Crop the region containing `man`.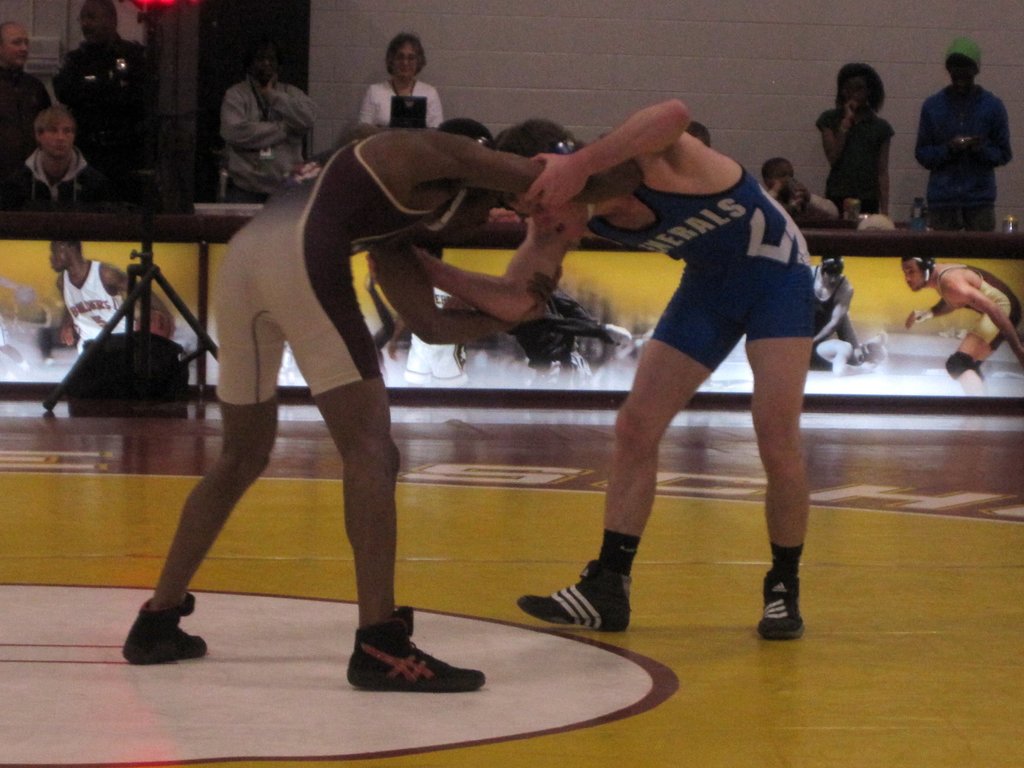
Crop region: select_region(49, 236, 182, 355).
